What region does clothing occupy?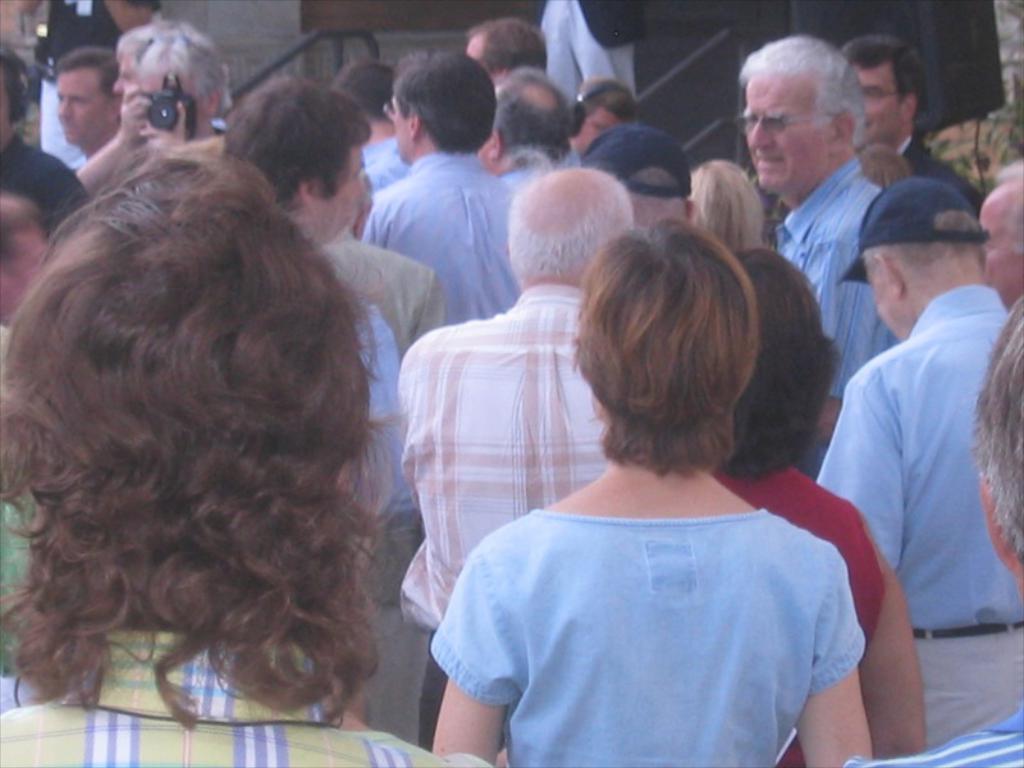
box(902, 132, 980, 211).
